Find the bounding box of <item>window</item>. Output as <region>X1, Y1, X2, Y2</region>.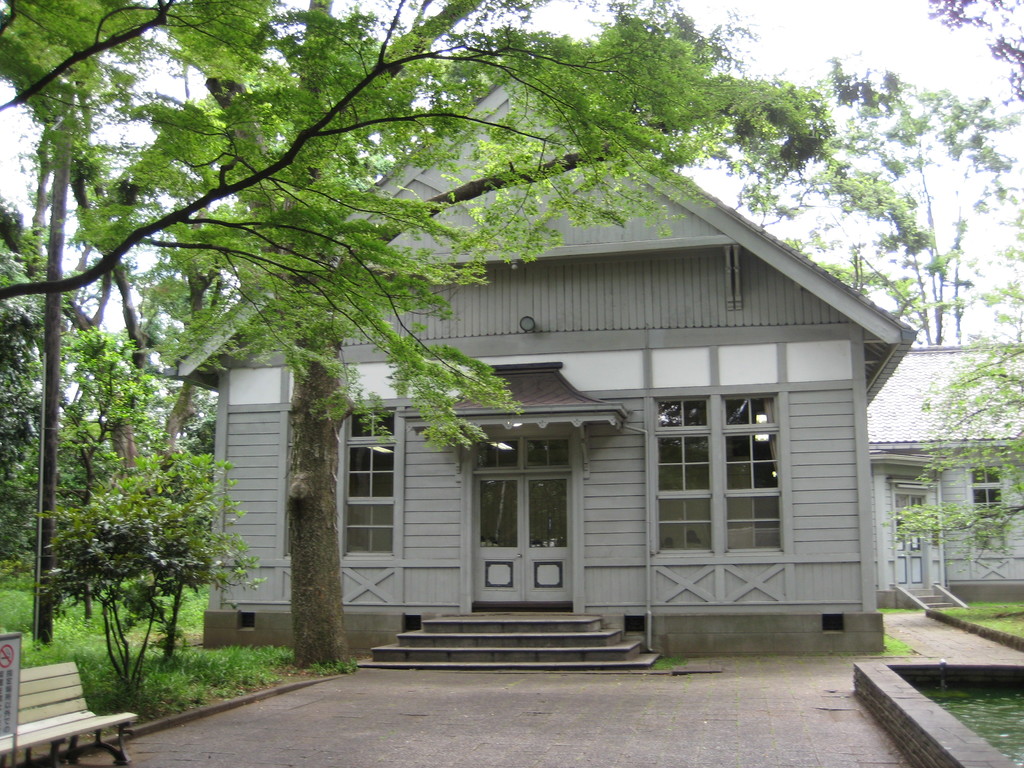
<region>636, 360, 808, 586</region>.
